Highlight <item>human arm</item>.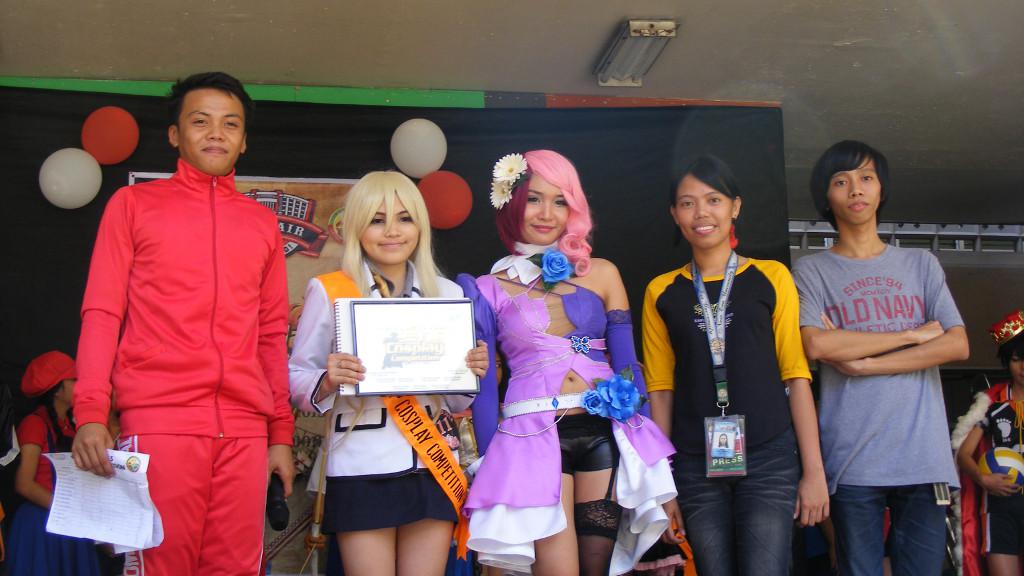
Highlighted region: rect(773, 253, 829, 527).
